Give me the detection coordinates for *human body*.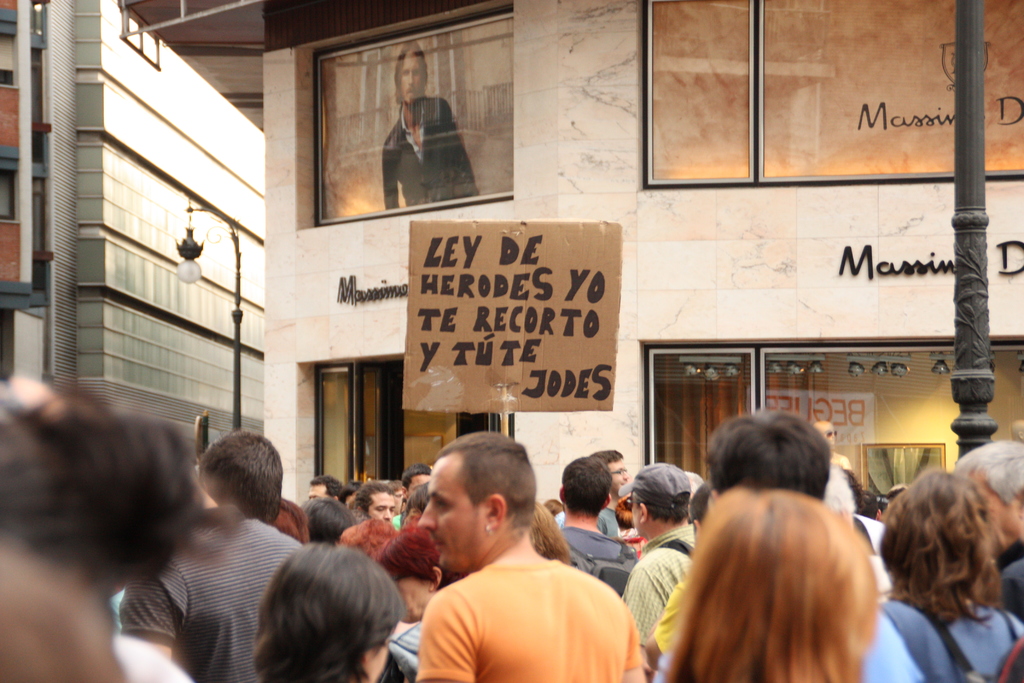
[358,481,393,524].
